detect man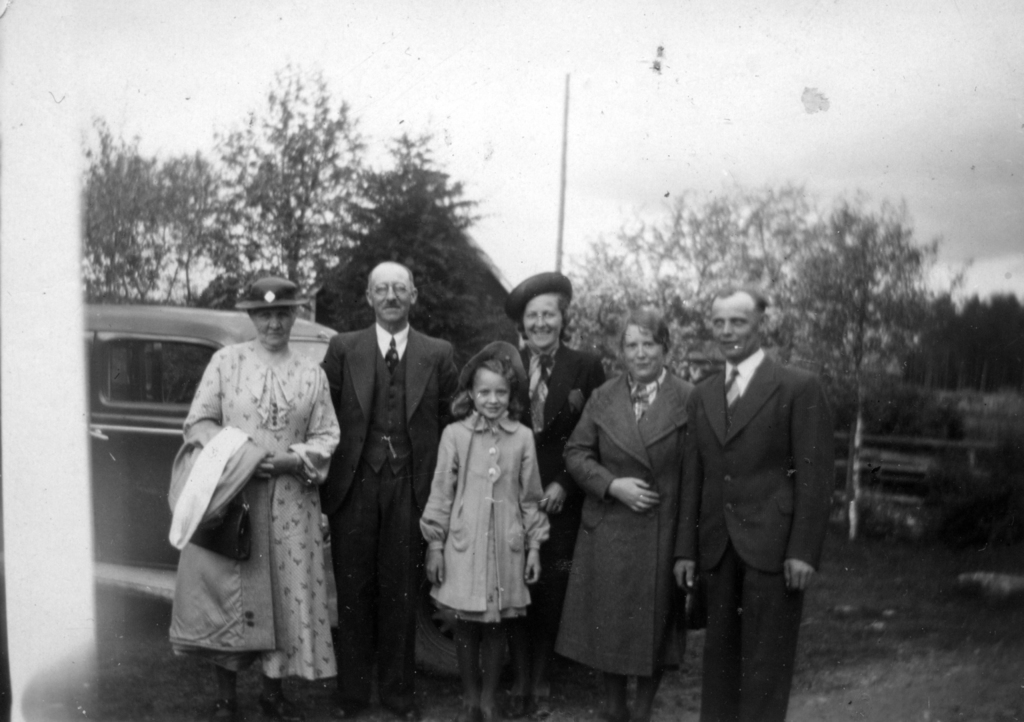
{"x1": 511, "y1": 276, "x2": 607, "y2": 718}
